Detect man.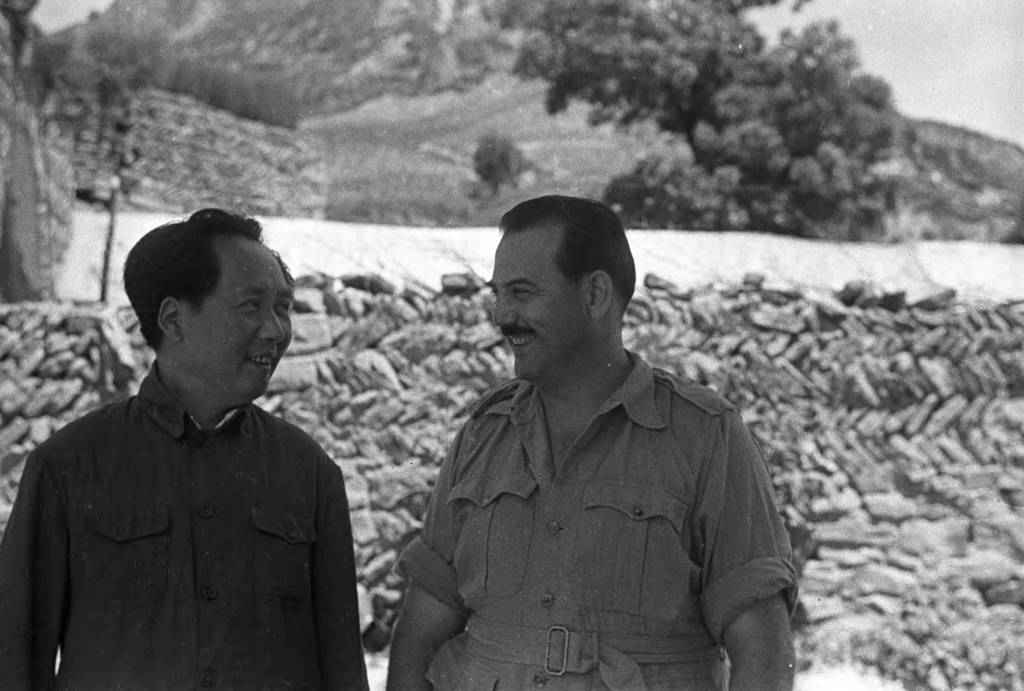
Detected at (3, 206, 374, 690).
